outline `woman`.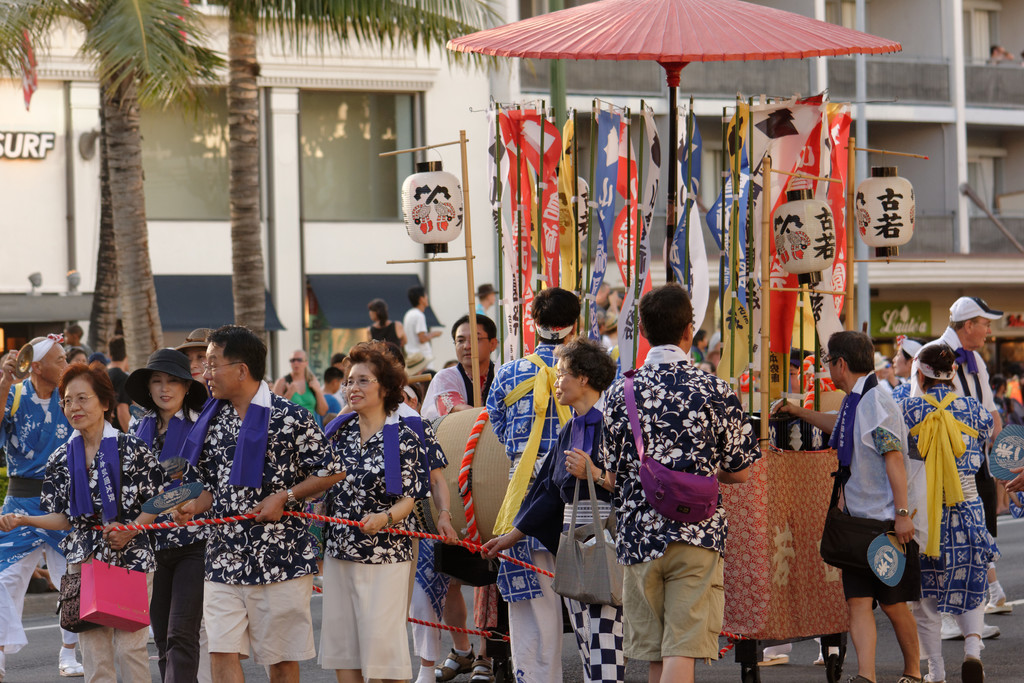
Outline: {"x1": 315, "y1": 338, "x2": 431, "y2": 682}.
